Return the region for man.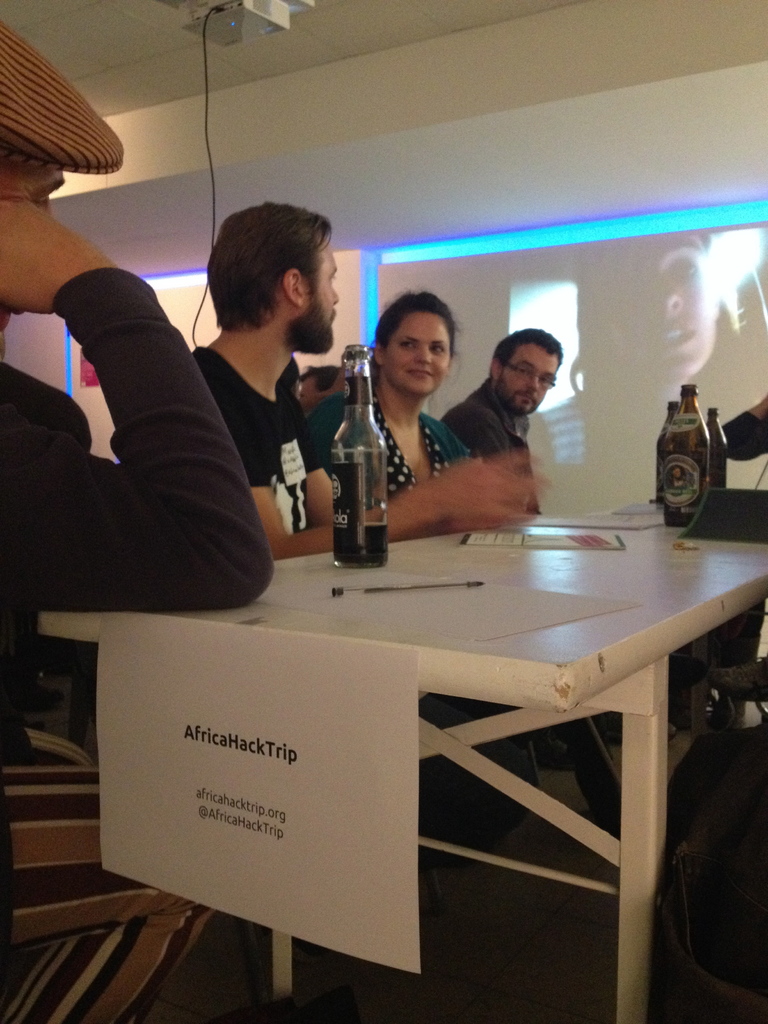
pyautogui.locateOnScreen(0, 15, 285, 751).
